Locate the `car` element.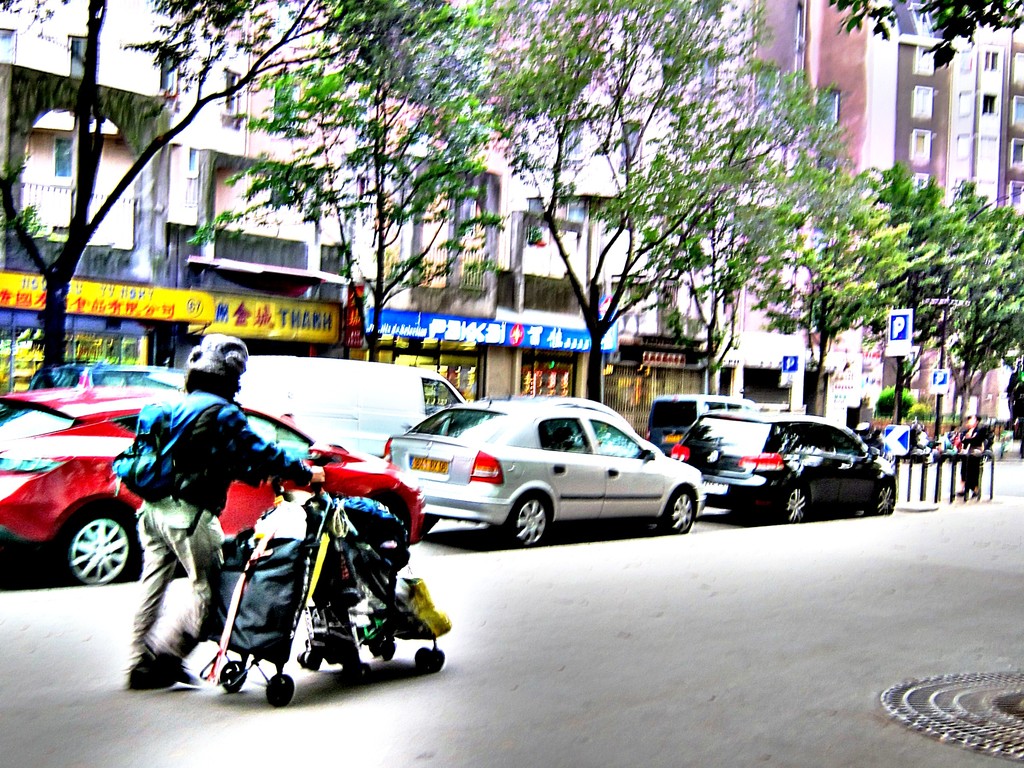
Element bbox: bbox=[30, 357, 168, 392].
